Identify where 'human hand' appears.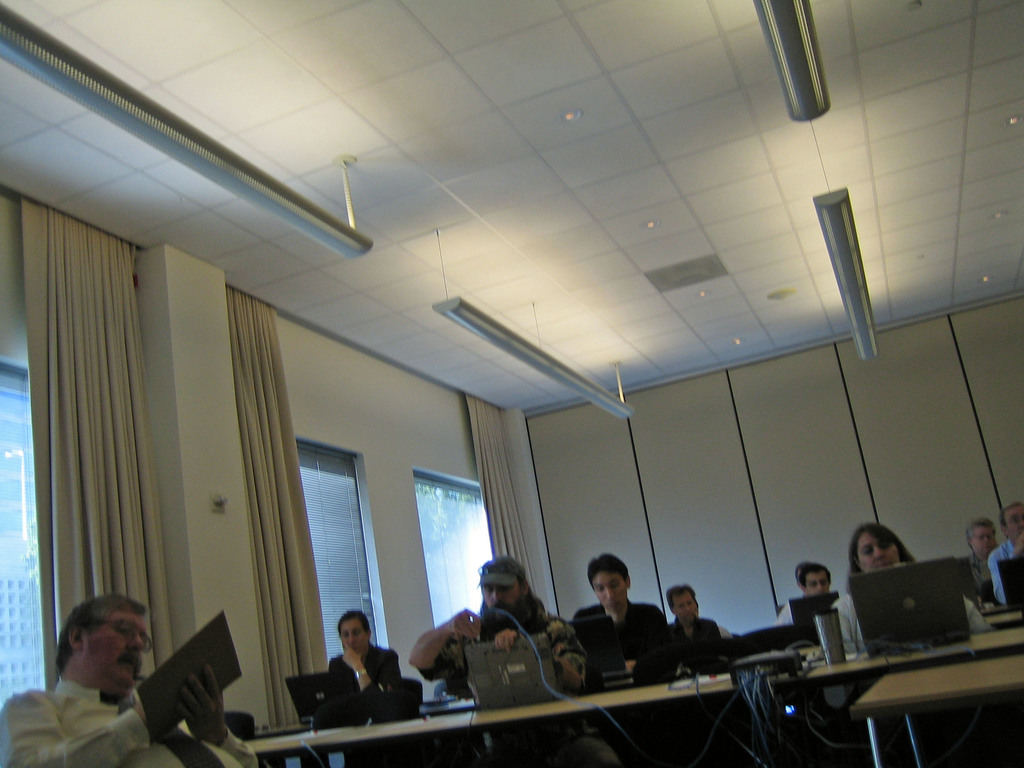
Appears at <bbox>624, 660, 637, 675</bbox>.
